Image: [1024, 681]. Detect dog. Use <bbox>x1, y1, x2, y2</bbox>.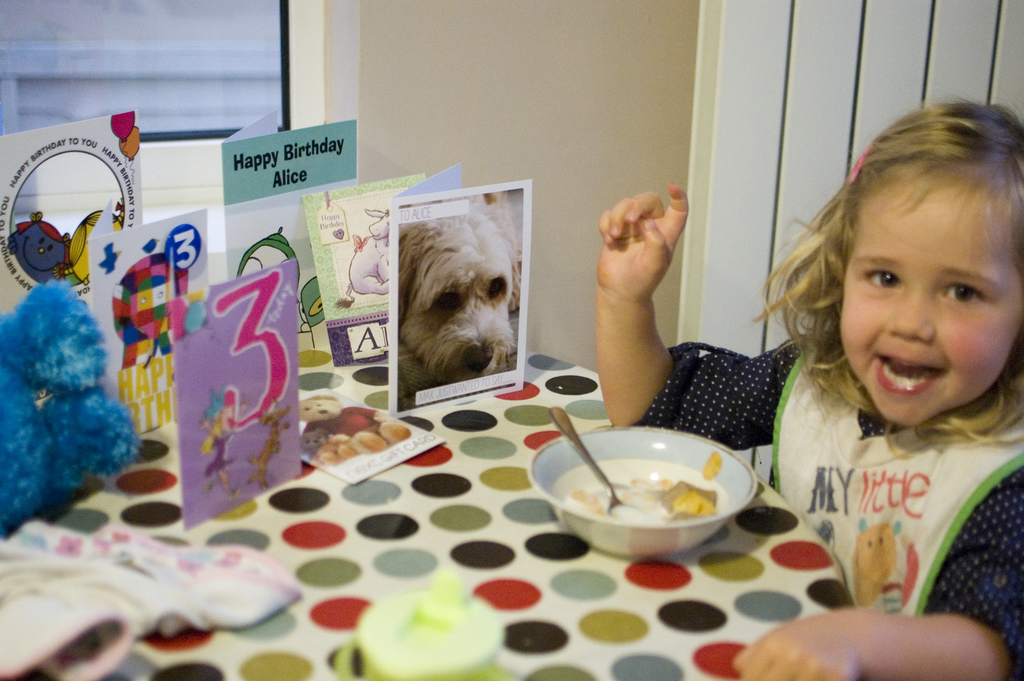
<bbox>345, 209, 391, 293</bbox>.
